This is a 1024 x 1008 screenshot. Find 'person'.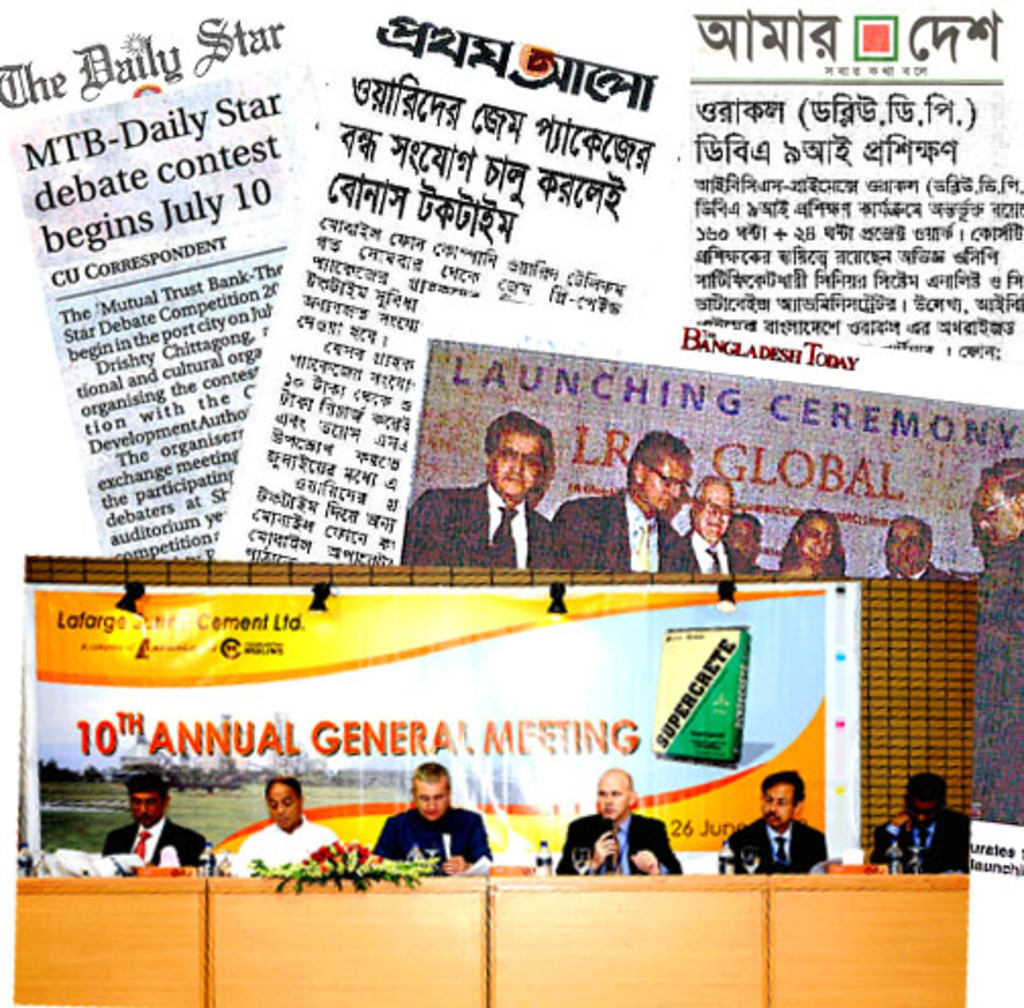
Bounding box: <region>98, 766, 210, 882</region>.
